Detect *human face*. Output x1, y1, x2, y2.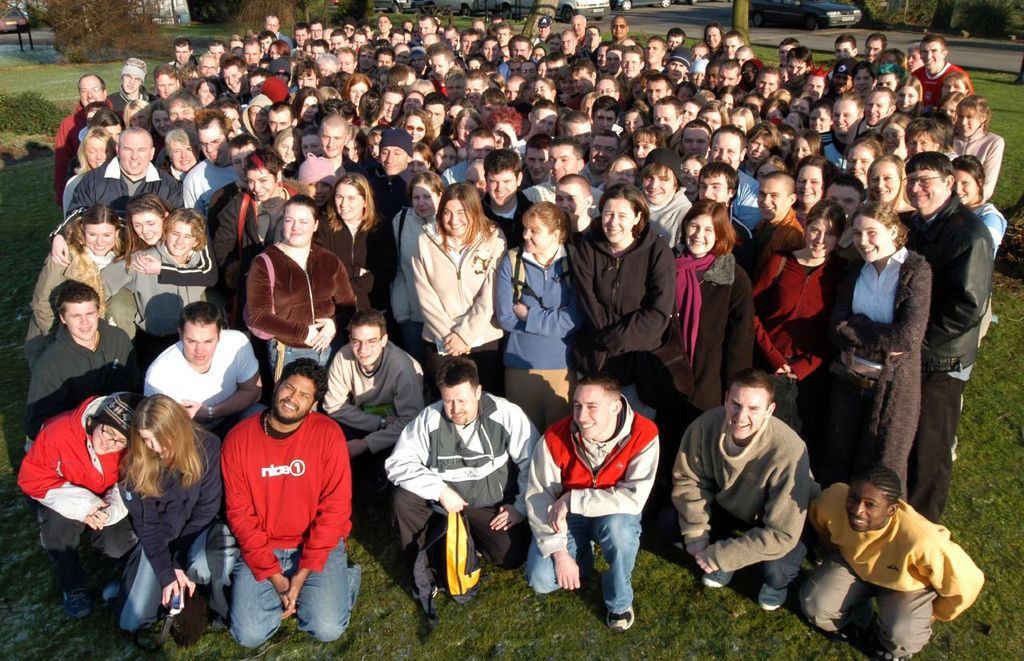
845, 149, 873, 178.
